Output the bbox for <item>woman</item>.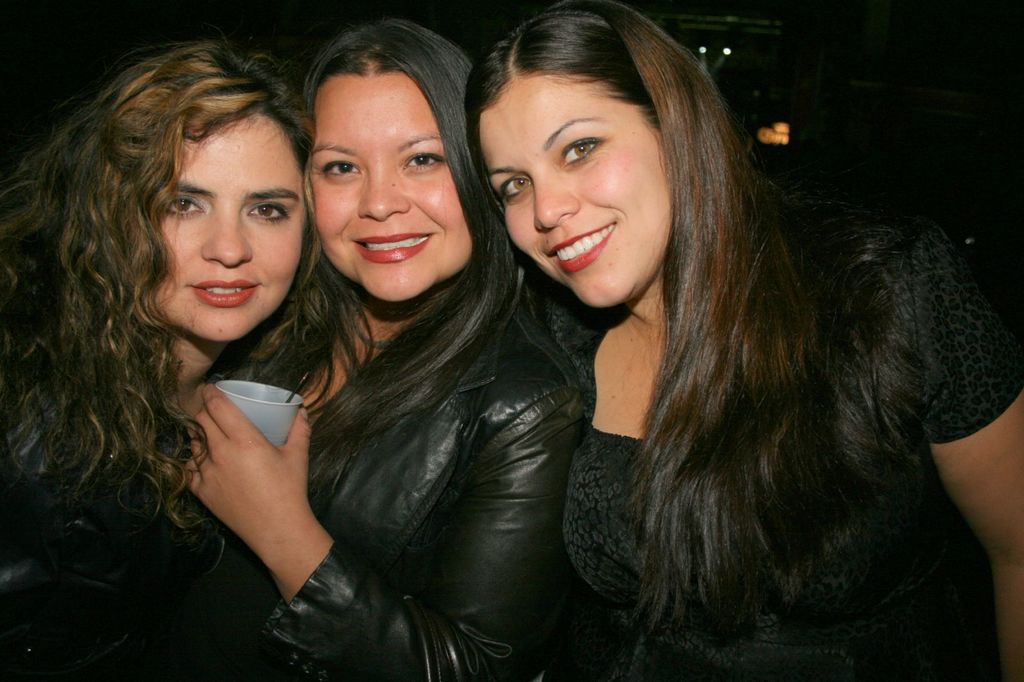
(467,0,1023,681).
